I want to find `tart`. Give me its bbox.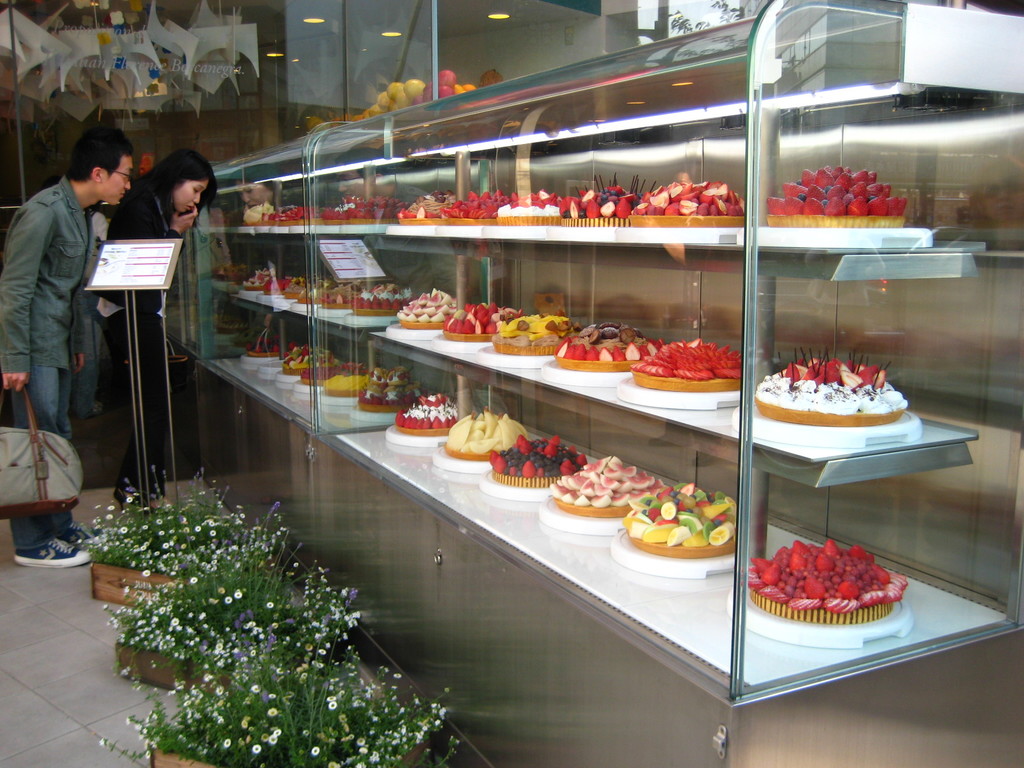
(499, 188, 565, 230).
